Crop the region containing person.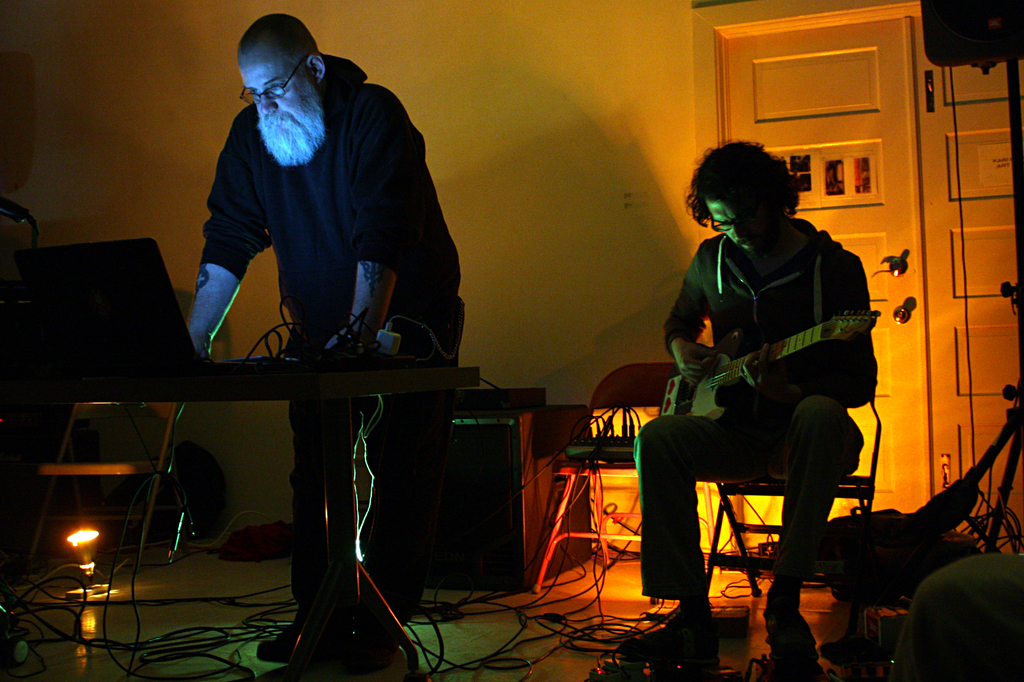
Crop region: [x1=669, y1=152, x2=883, y2=635].
